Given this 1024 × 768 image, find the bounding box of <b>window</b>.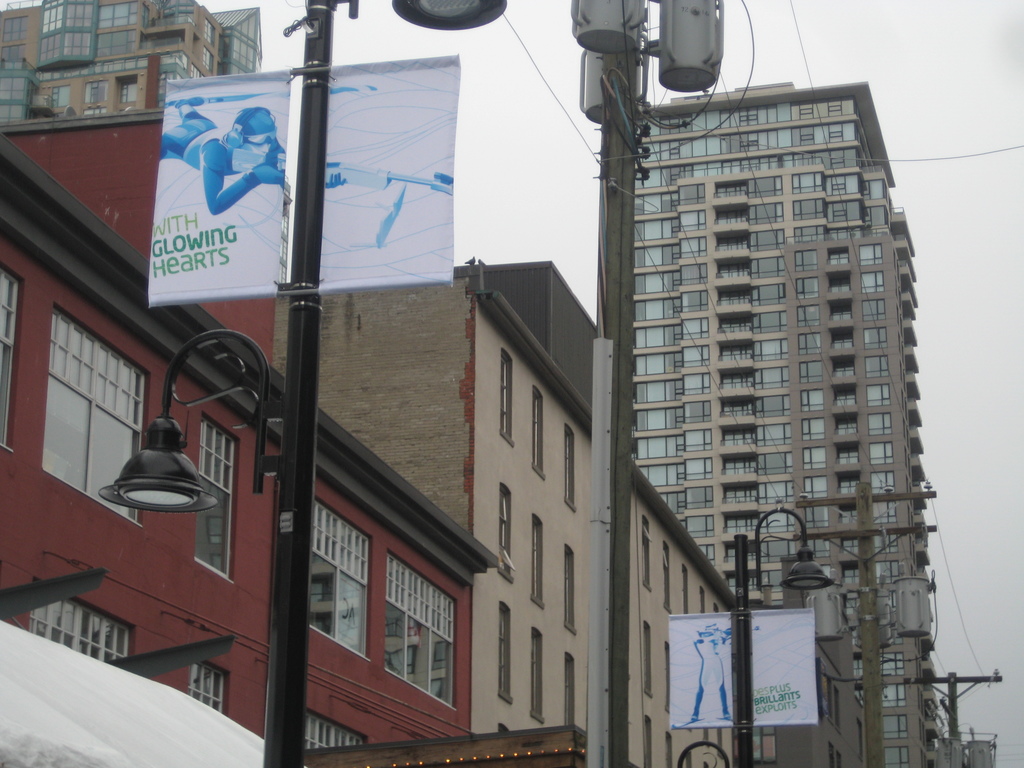
[x1=557, y1=541, x2=584, y2=643].
